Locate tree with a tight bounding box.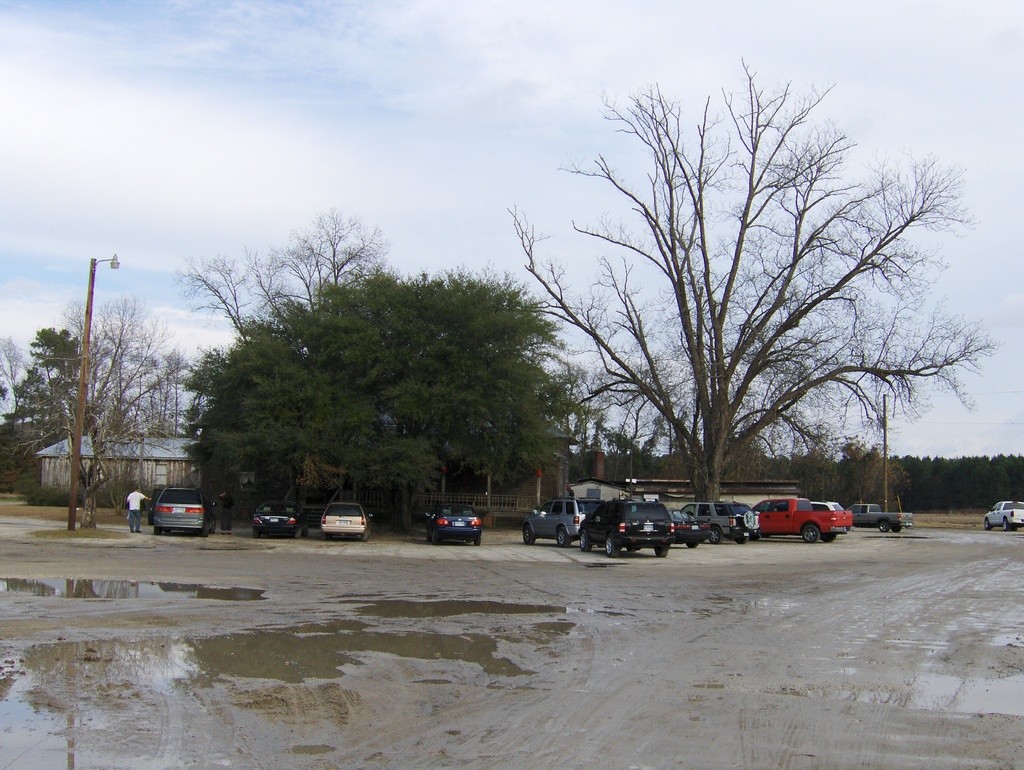
[left=973, top=453, right=1023, bottom=506].
